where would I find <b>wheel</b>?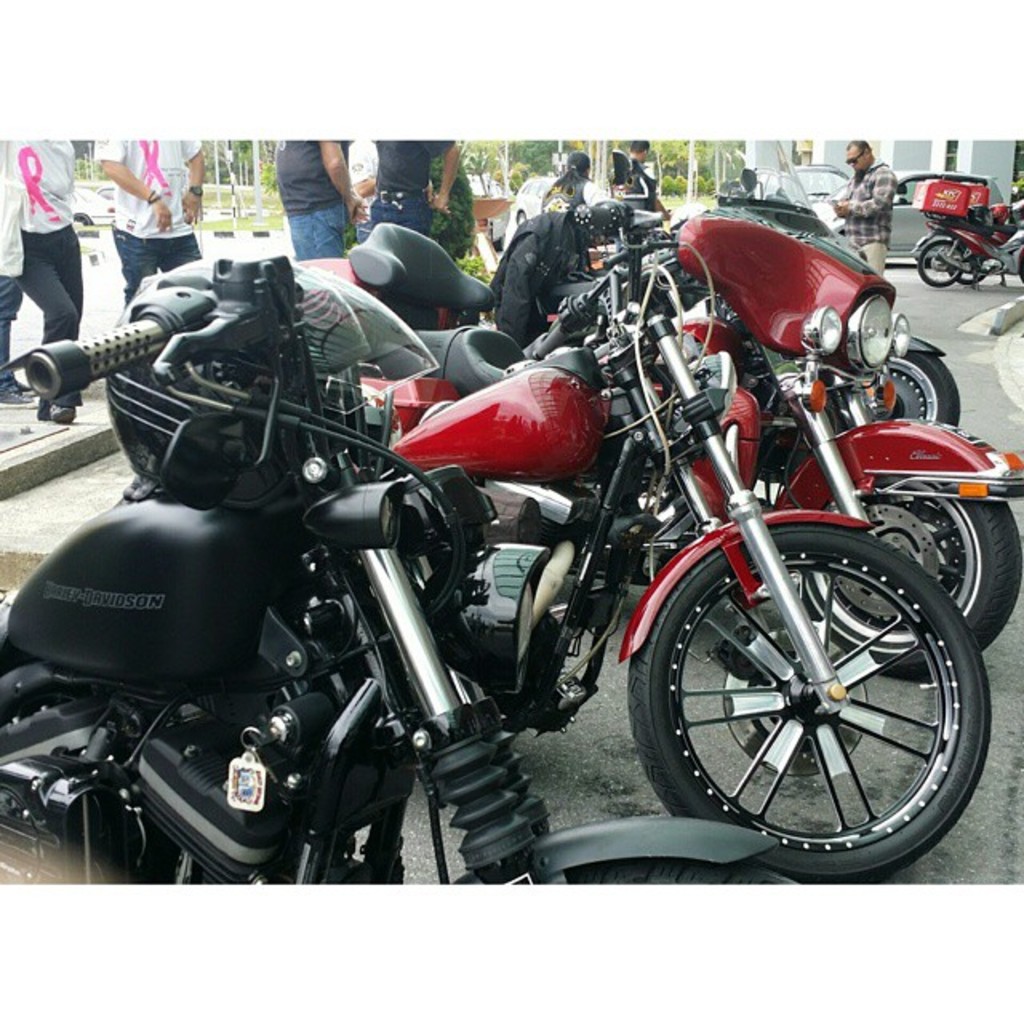
At 912:235:971:291.
